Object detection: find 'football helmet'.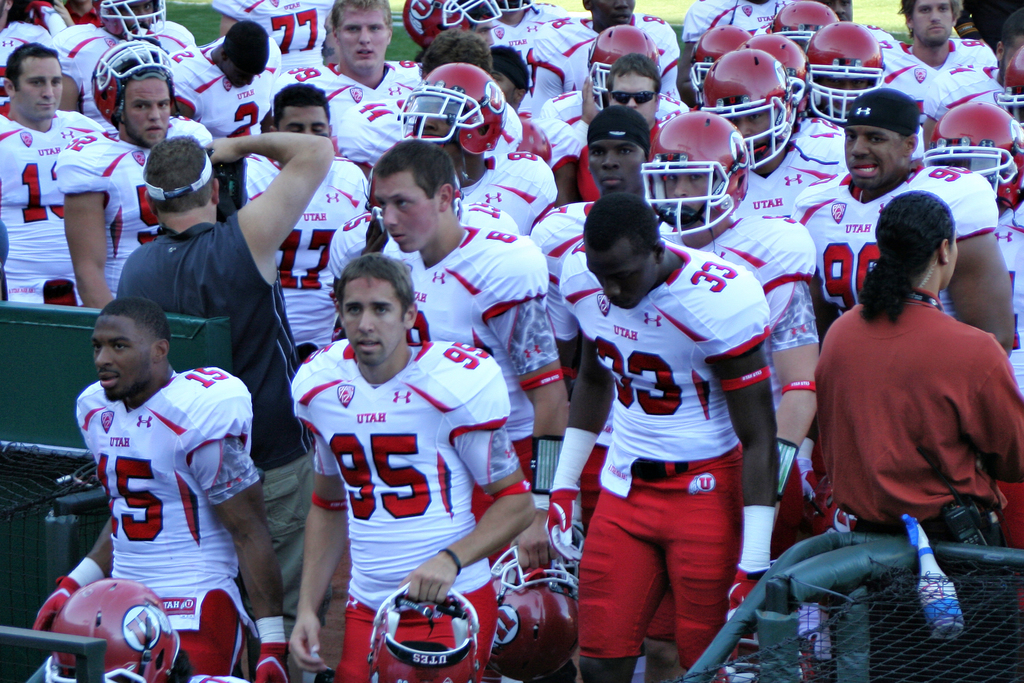
detection(502, 0, 535, 12).
